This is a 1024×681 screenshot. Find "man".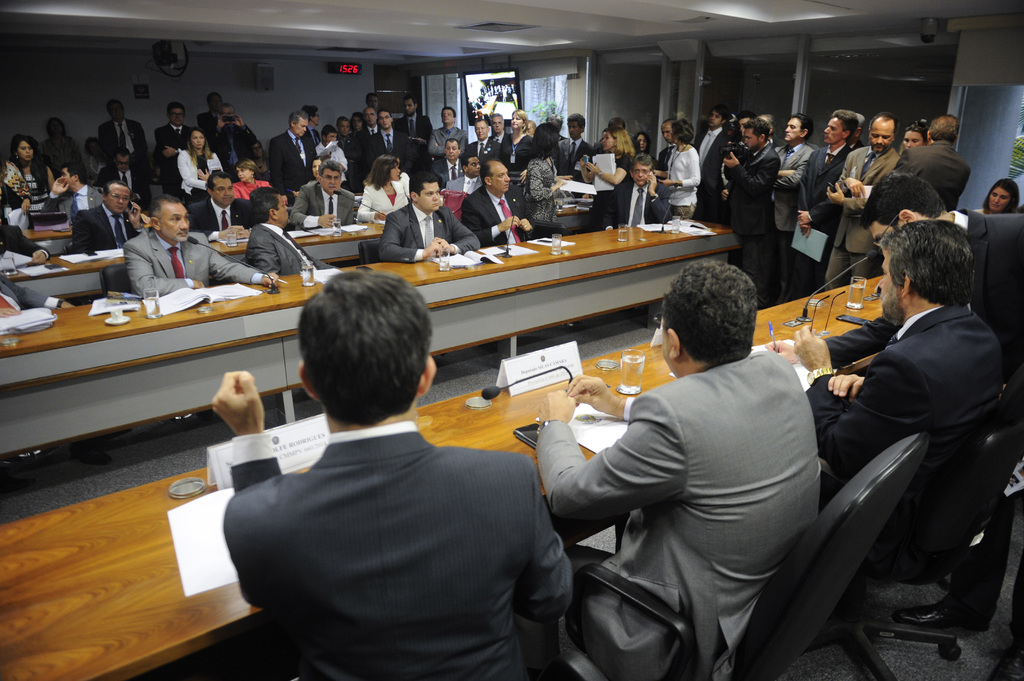
Bounding box: 429/143/464/182.
